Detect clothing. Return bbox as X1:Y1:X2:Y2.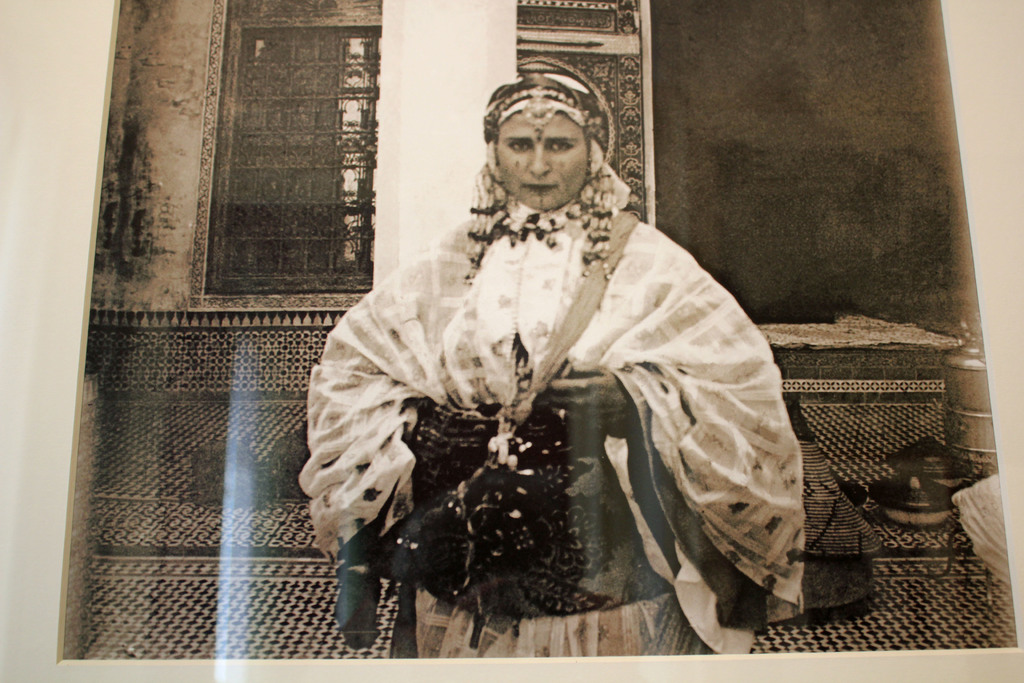
329:123:792:662.
